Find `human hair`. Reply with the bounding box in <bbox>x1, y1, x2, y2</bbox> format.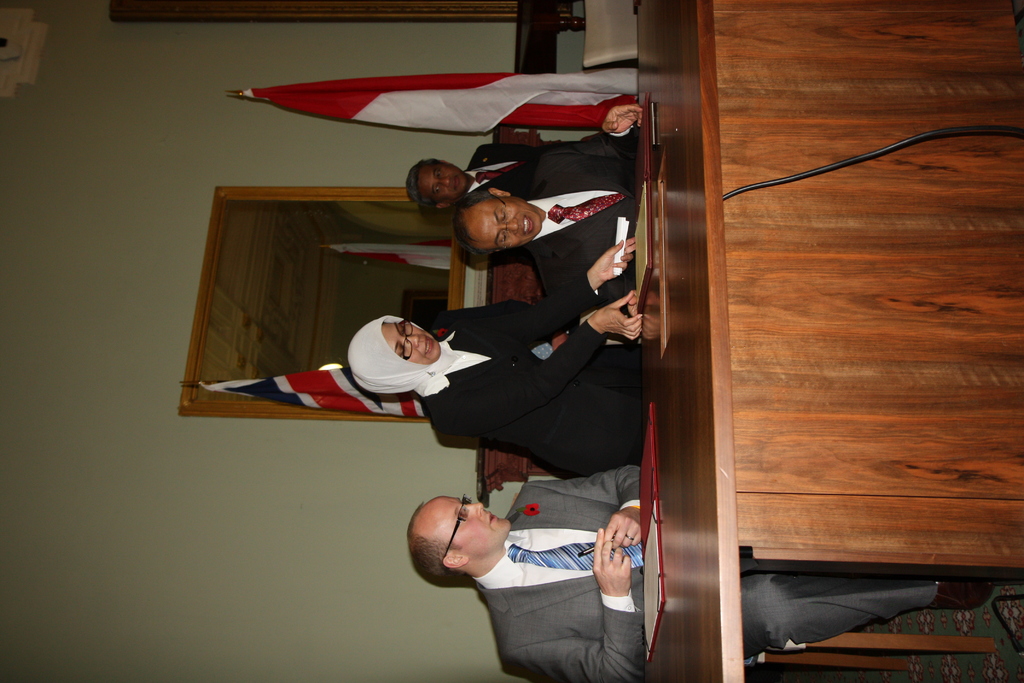
<bbox>403, 158, 445, 211</bbox>.
